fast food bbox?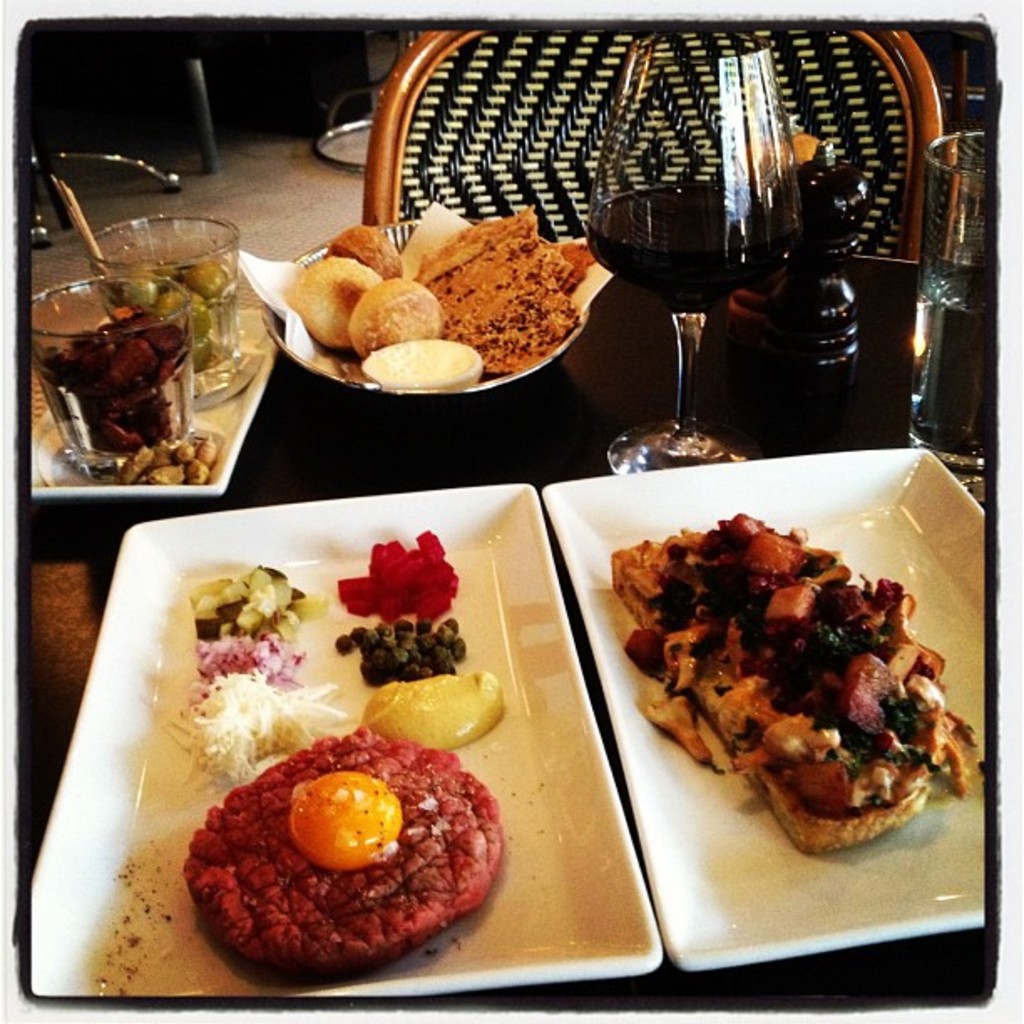
x1=187, y1=730, x2=502, y2=979
